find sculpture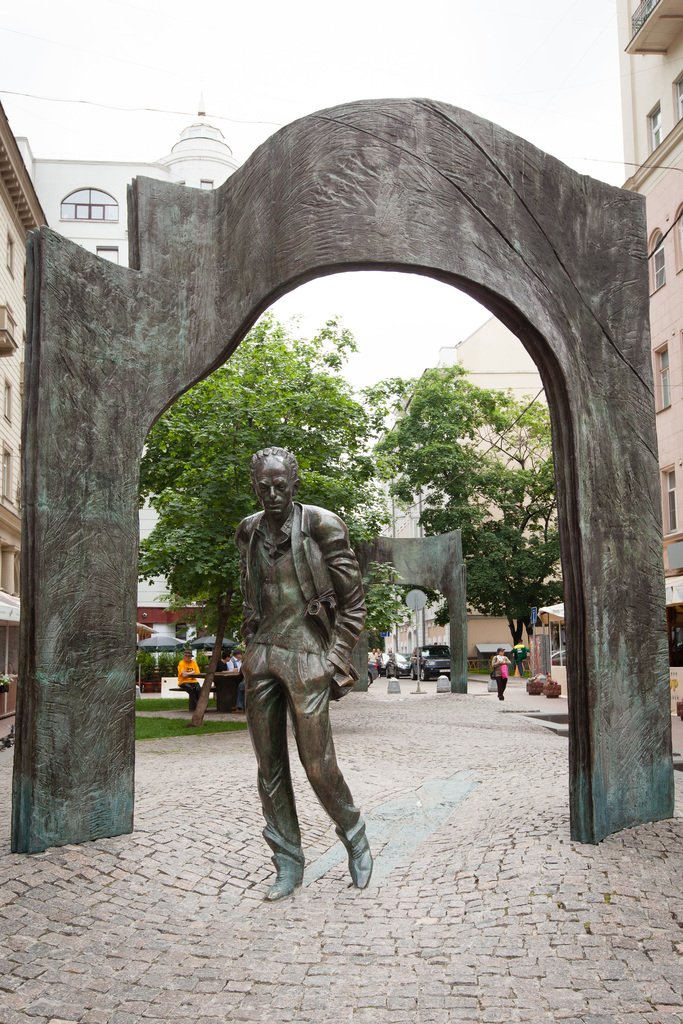
left=229, top=429, right=382, bottom=893
